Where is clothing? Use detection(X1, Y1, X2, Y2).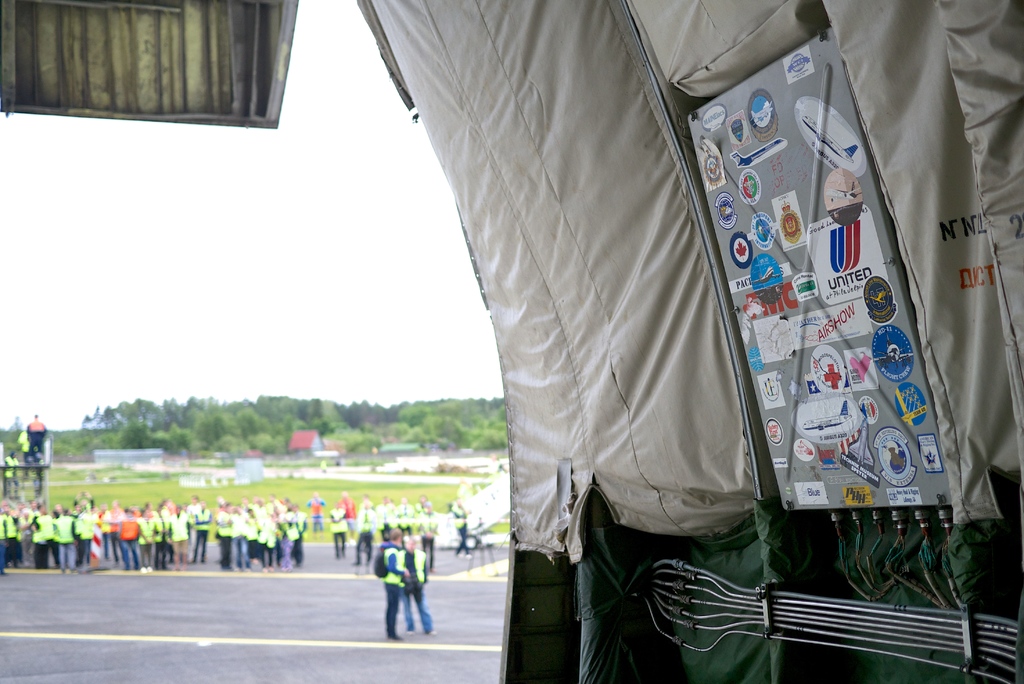
detection(0, 512, 15, 566).
